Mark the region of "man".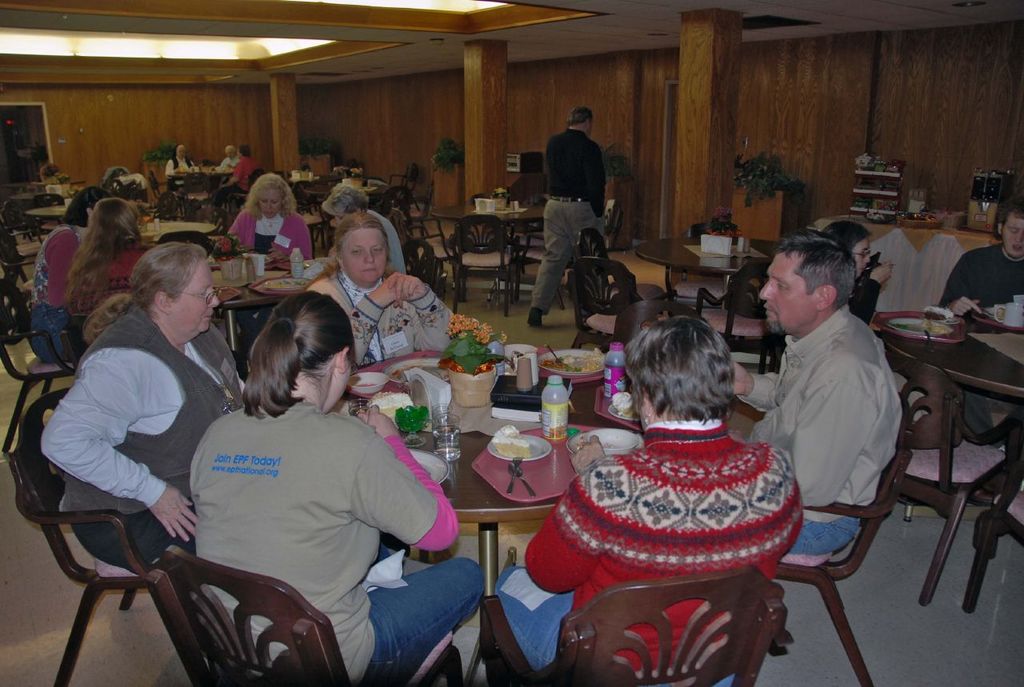
Region: [left=166, top=141, right=198, bottom=187].
